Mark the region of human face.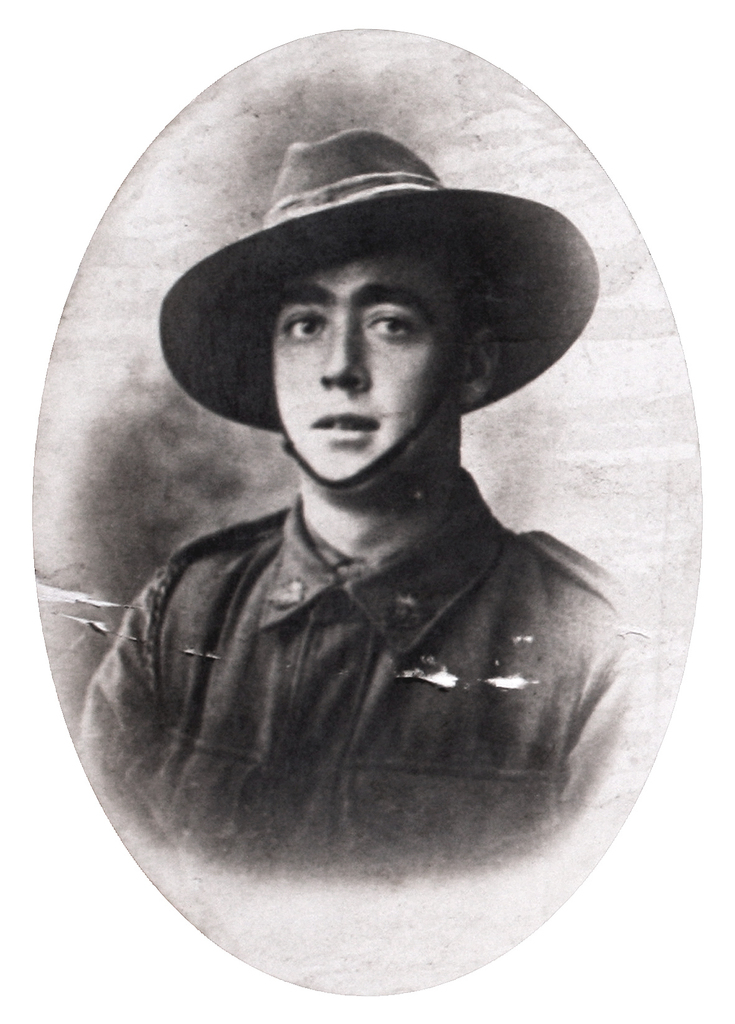
Region: [273, 252, 457, 484].
